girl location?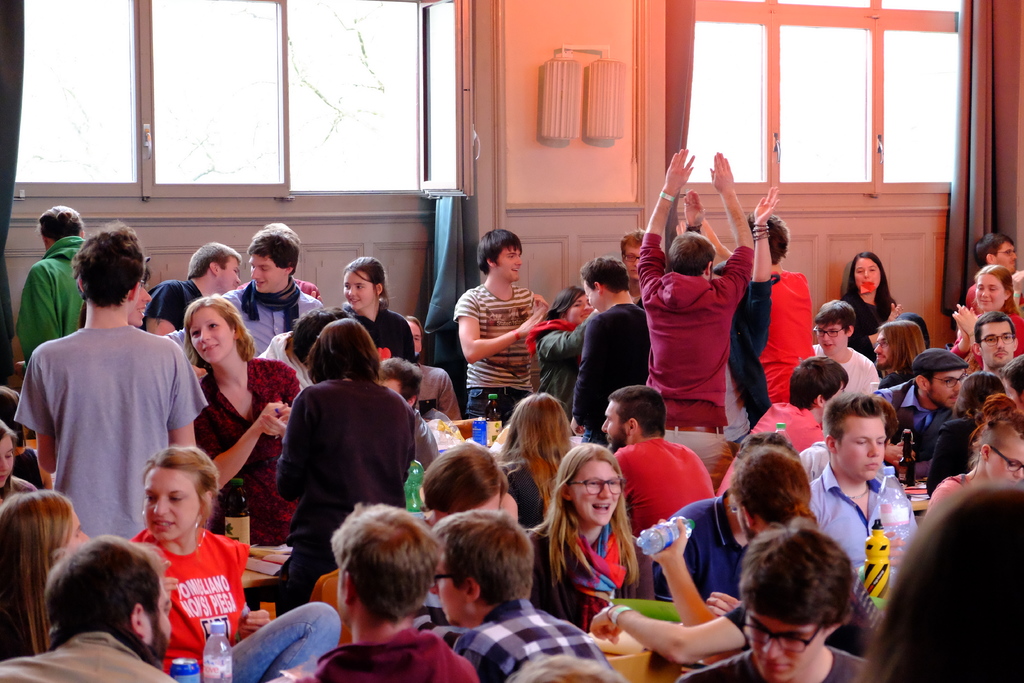
locate(412, 441, 509, 539)
